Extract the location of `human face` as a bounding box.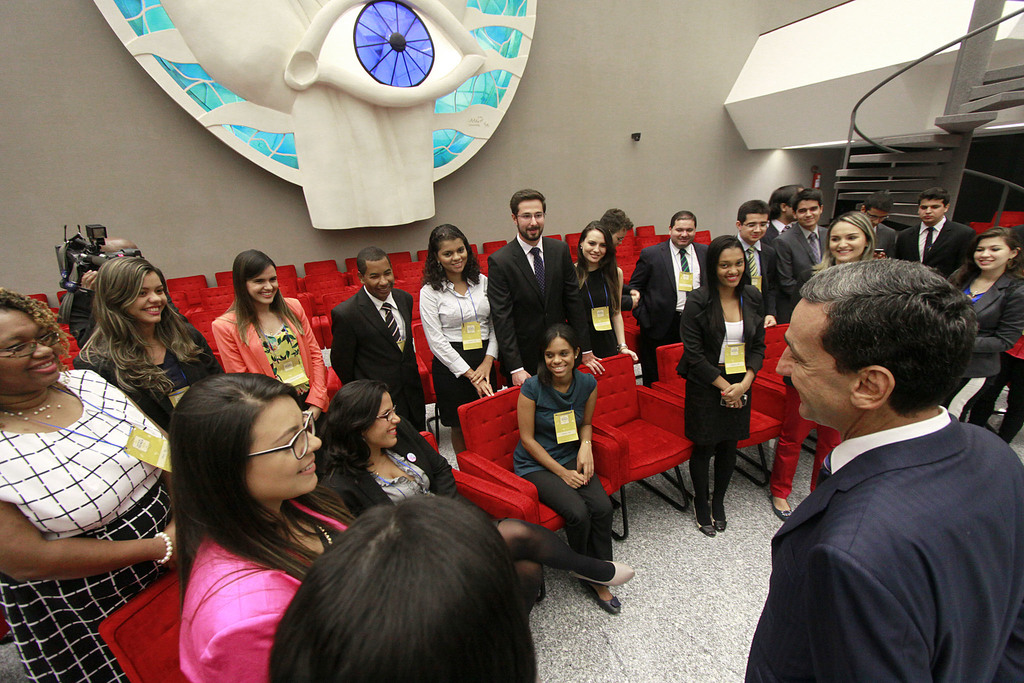
(left=583, top=226, right=606, bottom=265).
